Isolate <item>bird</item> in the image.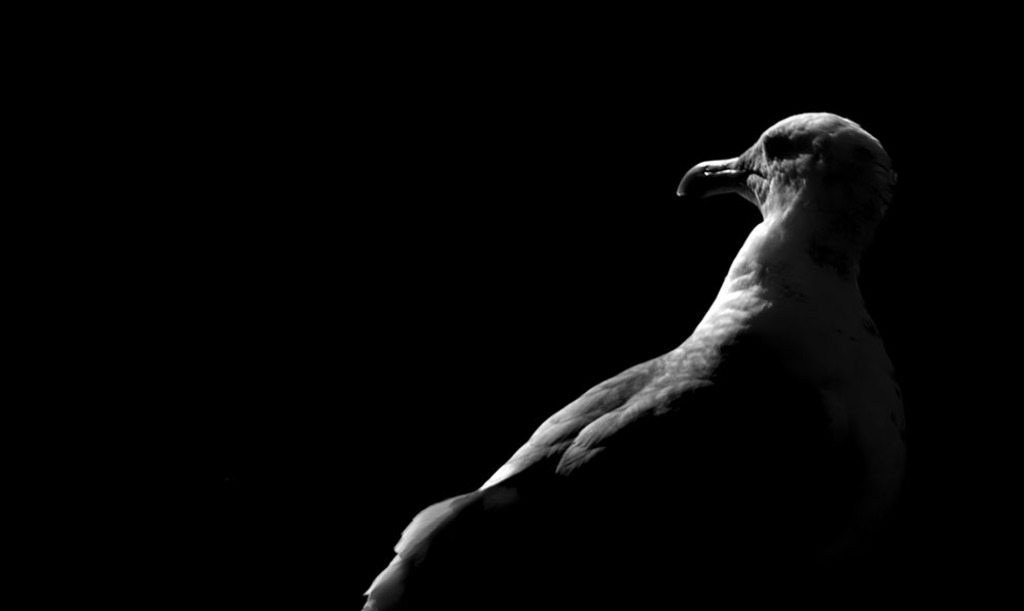
Isolated region: 493:76:924:586.
